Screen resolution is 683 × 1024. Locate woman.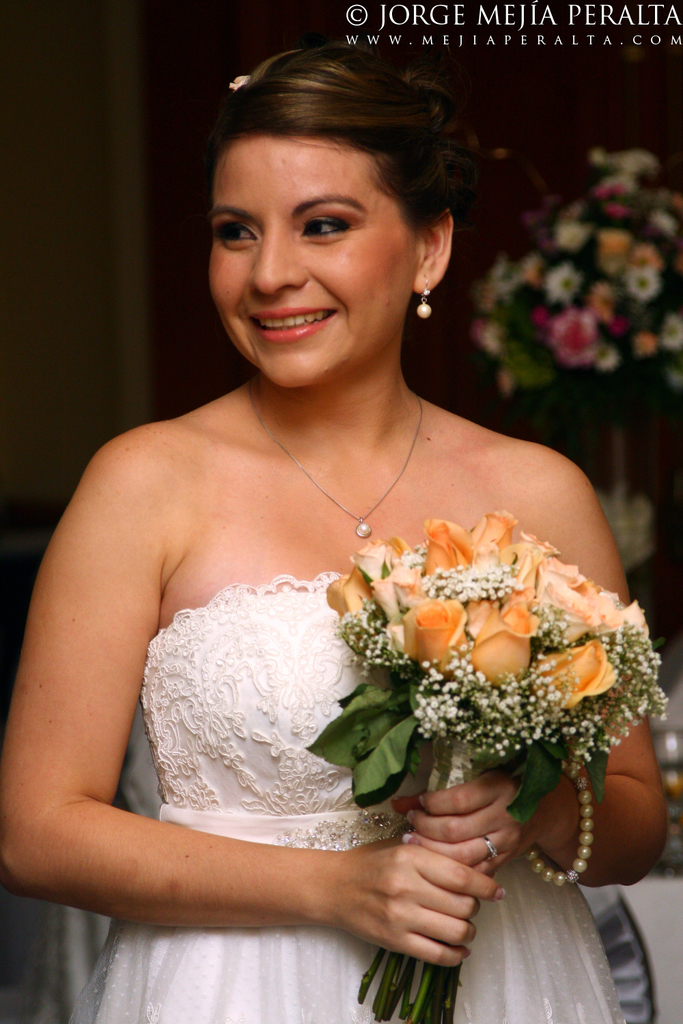
(left=0, top=40, right=670, bottom=1023).
